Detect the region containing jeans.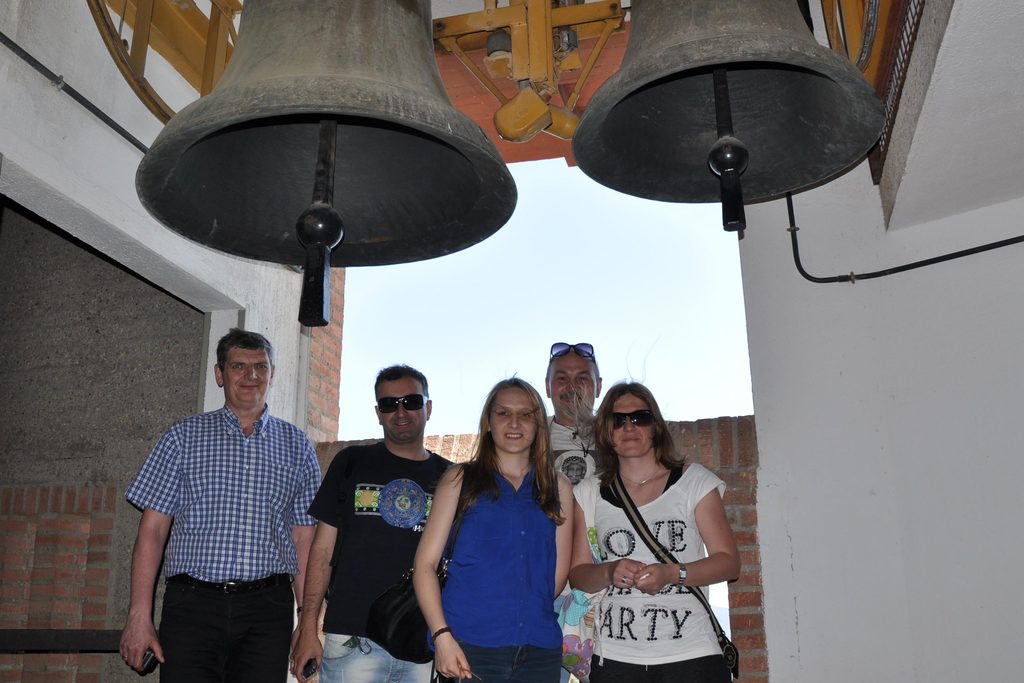
crop(320, 631, 433, 682).
